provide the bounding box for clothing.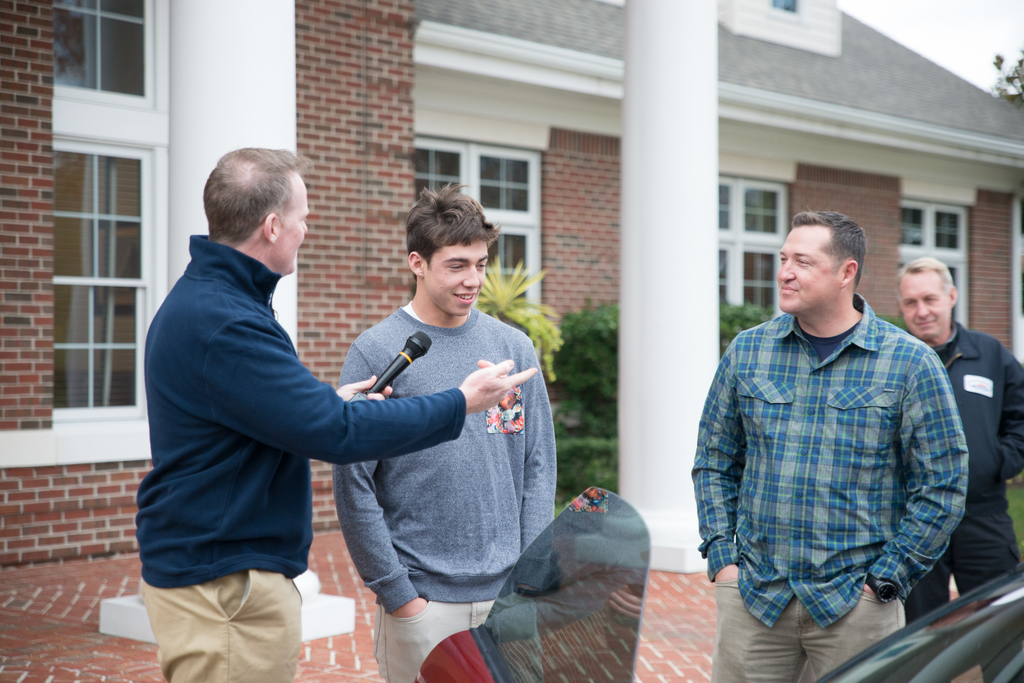
334 293 557 682.
